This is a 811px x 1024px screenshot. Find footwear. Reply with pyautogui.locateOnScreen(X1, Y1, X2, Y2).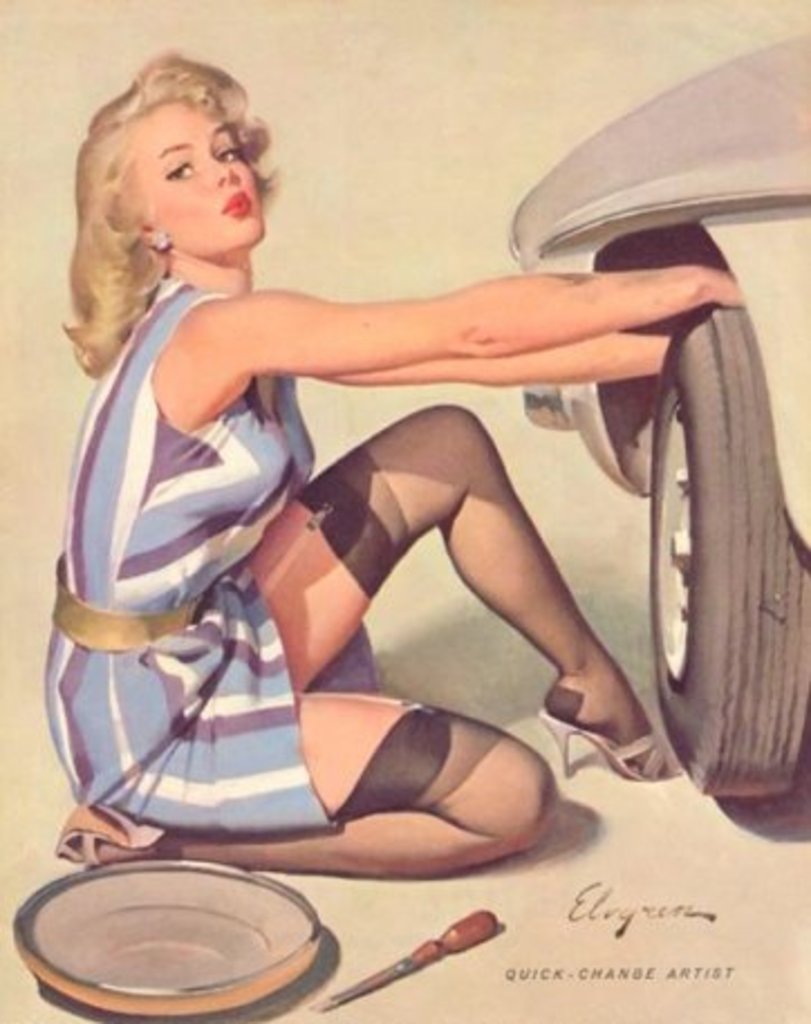
pyautogui.locateOnScreen(542, 704, 703, 784).
